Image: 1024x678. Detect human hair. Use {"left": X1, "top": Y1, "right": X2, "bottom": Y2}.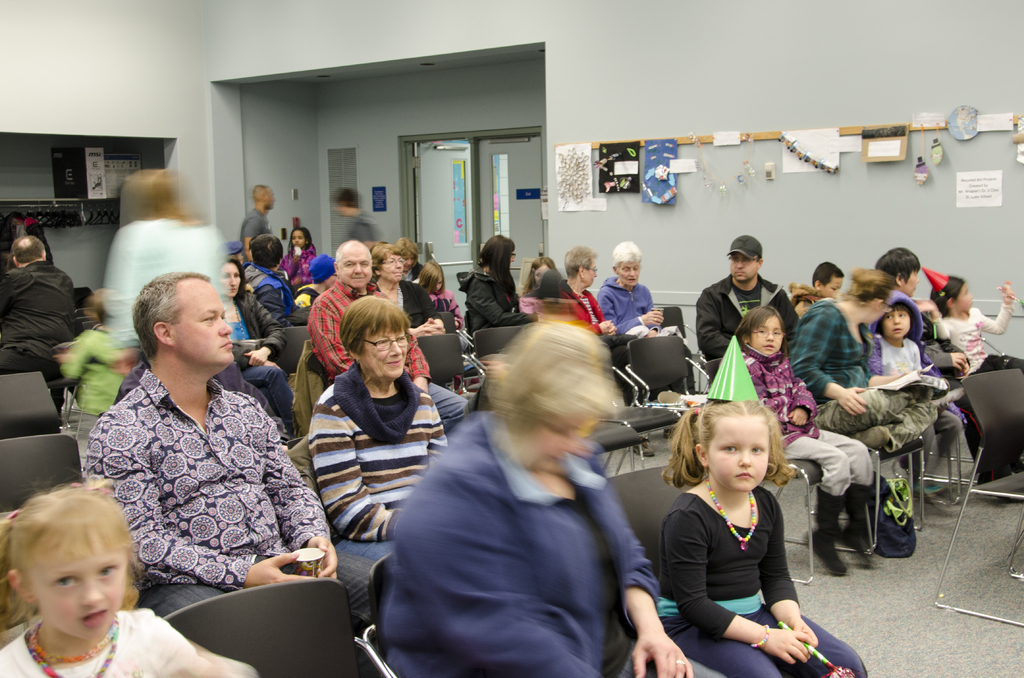
{"left": 481, "top": 231, "right": 512, "bottom": 298}.
